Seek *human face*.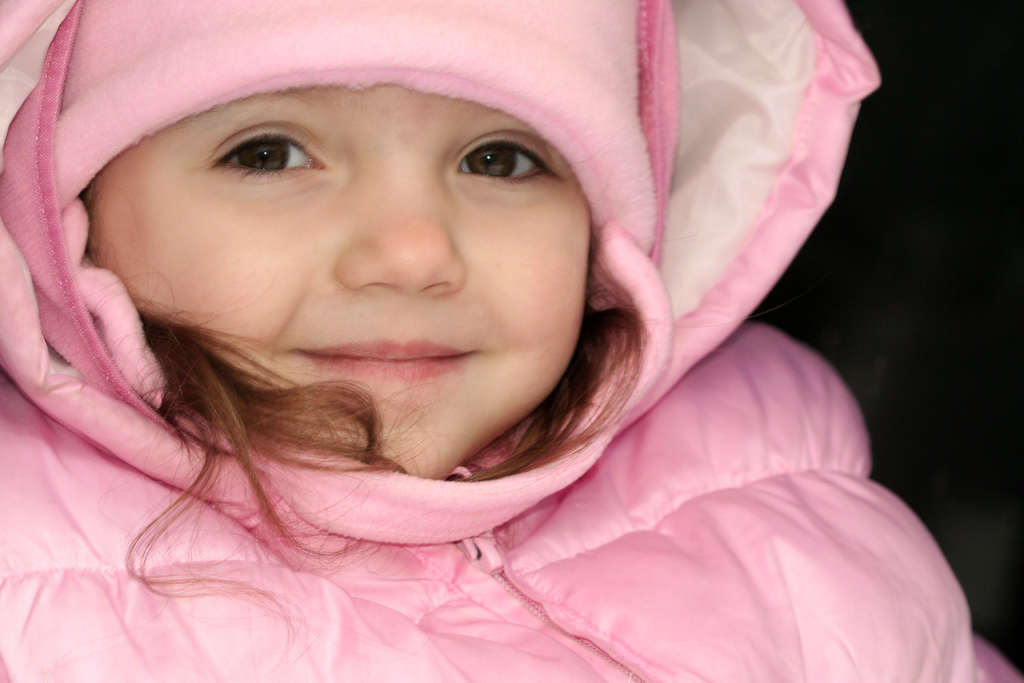
<box>77,74,594,477</box>.
